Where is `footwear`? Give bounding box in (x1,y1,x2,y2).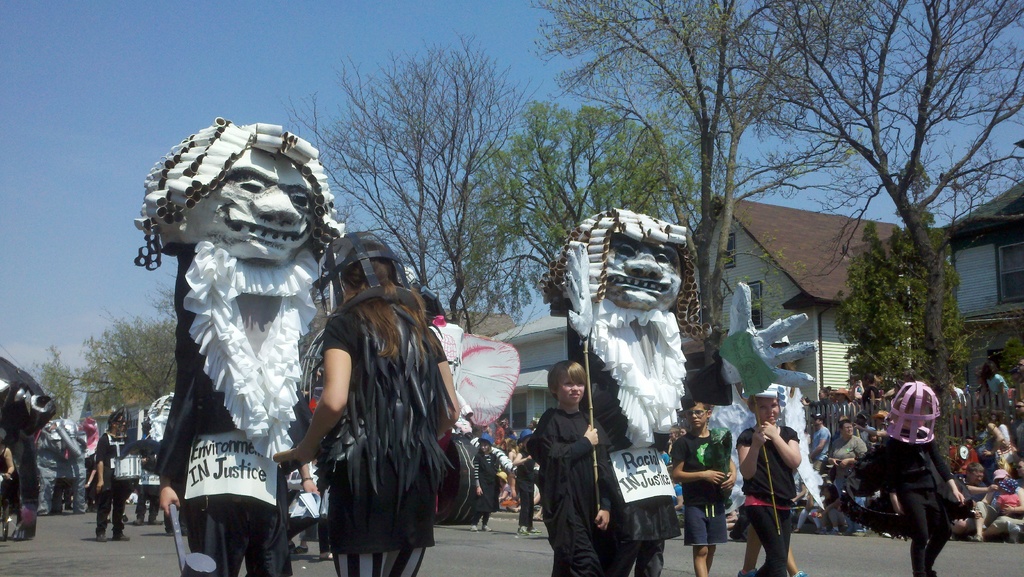
(98,526,106,544).
